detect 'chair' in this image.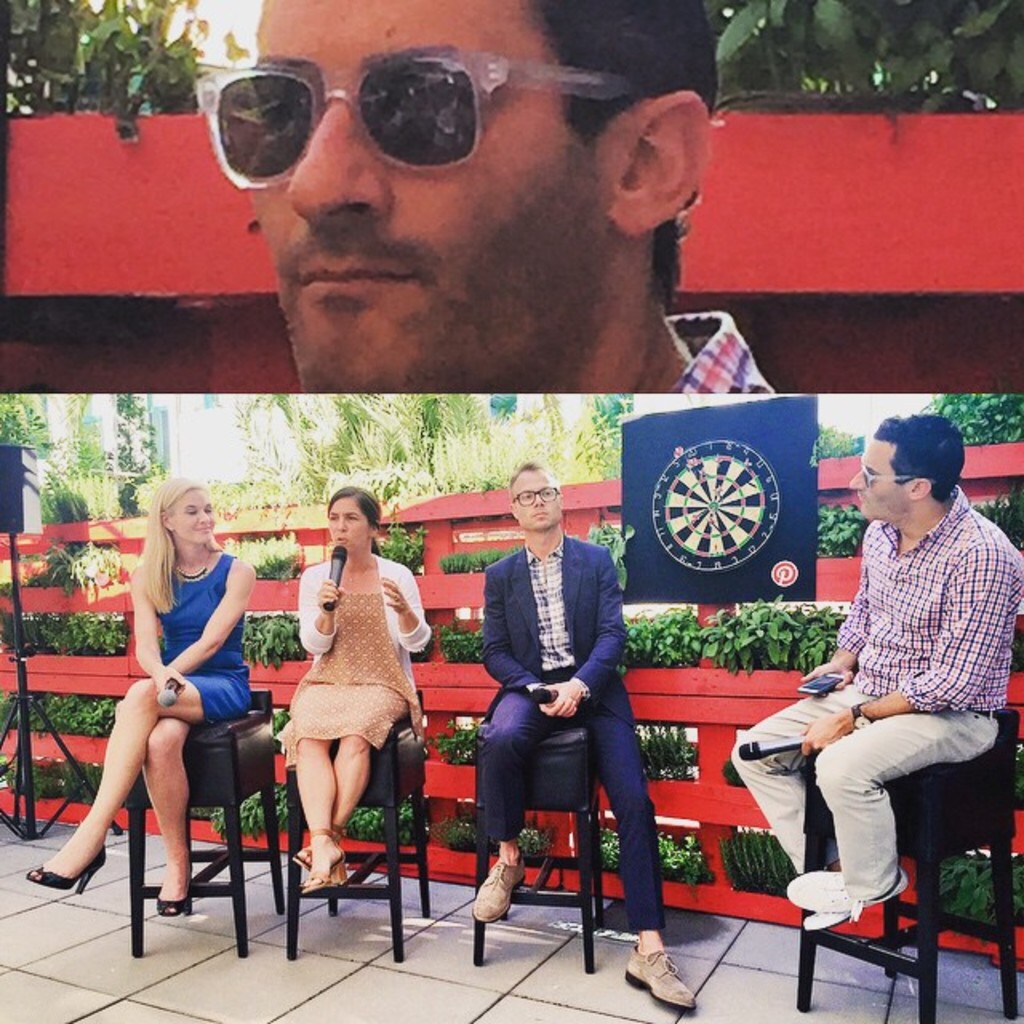
Detection: <bbox>133, 685, 290, 962</bbox>.
